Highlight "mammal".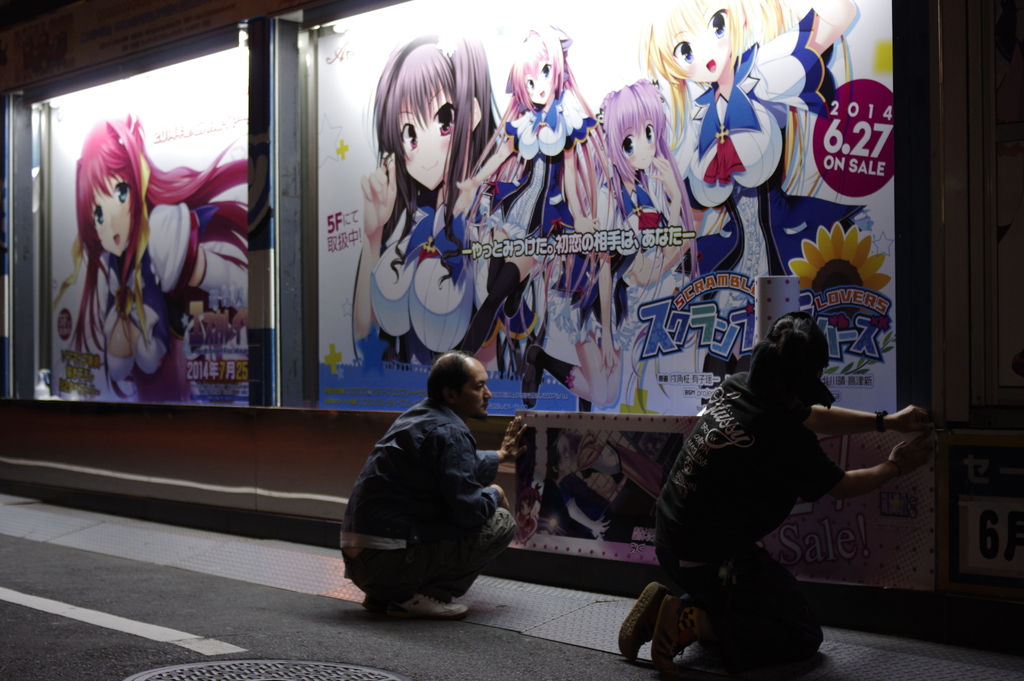
Highlighted region: (x1=616, y1=313, x2=932, y2=670).
